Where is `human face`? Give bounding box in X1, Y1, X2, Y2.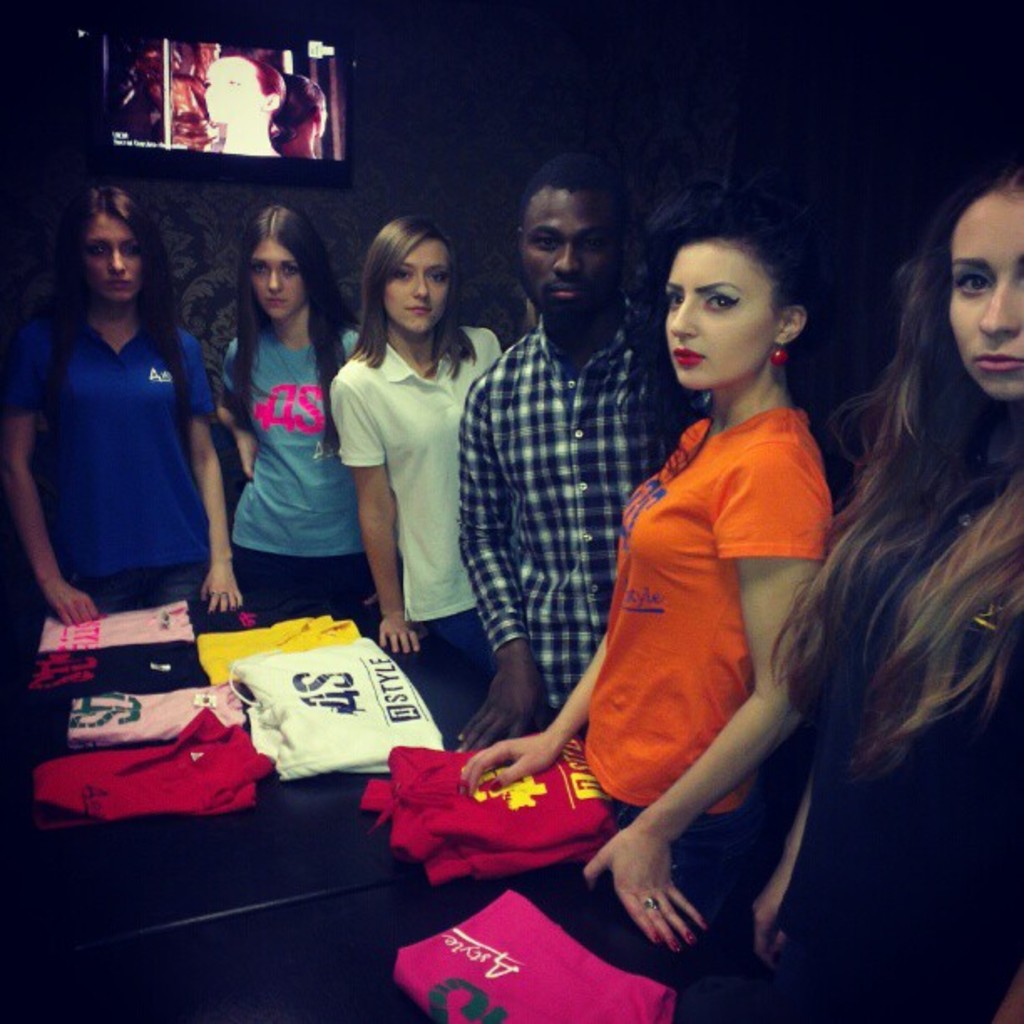
253, 243, 311, 316.
